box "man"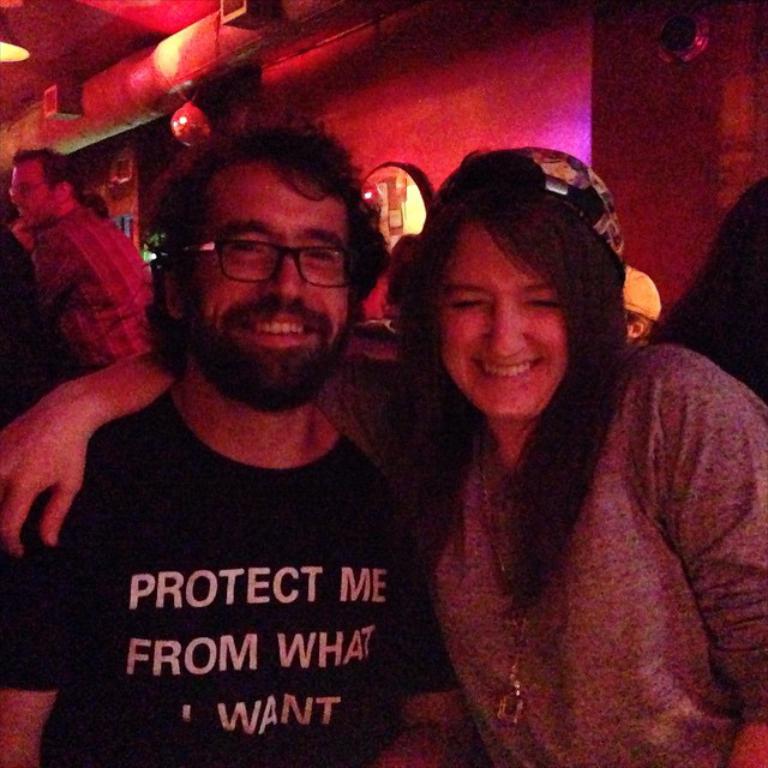
bbox=(0, 121, 486, 767)
